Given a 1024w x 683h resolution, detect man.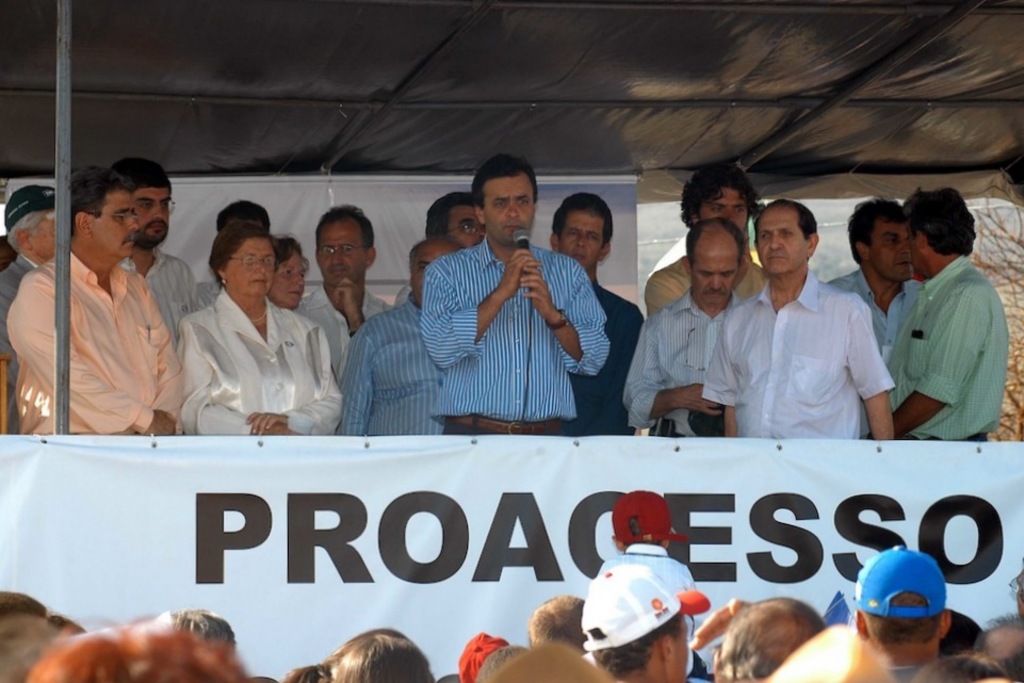
box=[580, 563, 712, 682].
